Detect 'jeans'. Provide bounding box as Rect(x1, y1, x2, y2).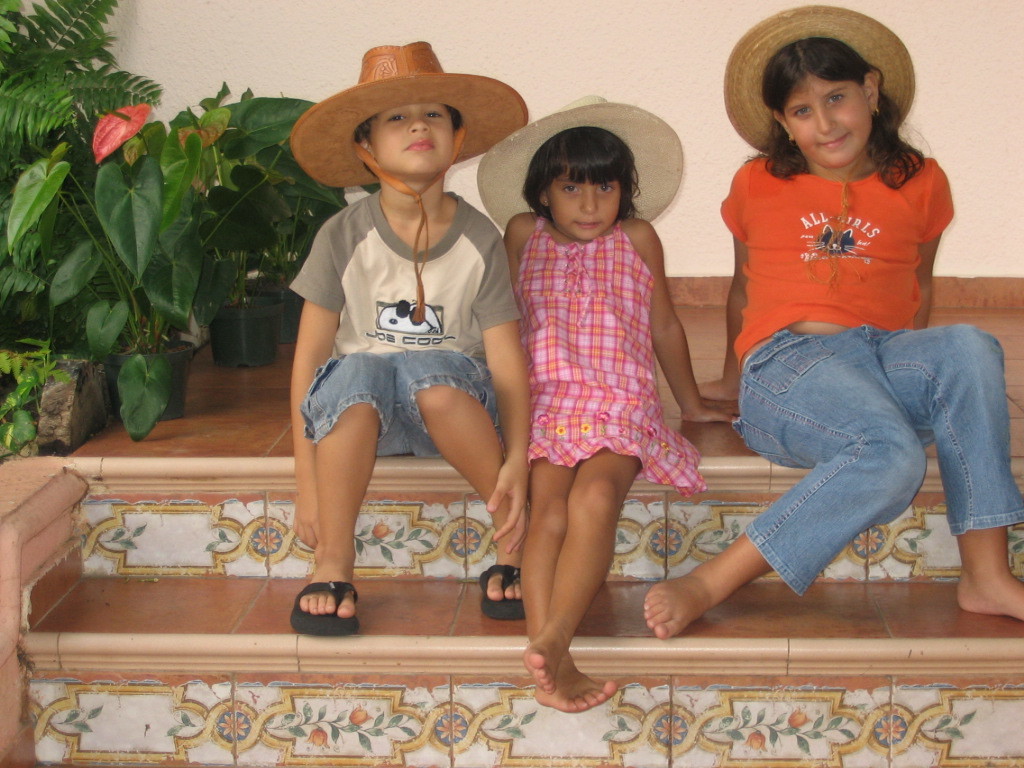
Rect(703, 313, 1009, 643).
